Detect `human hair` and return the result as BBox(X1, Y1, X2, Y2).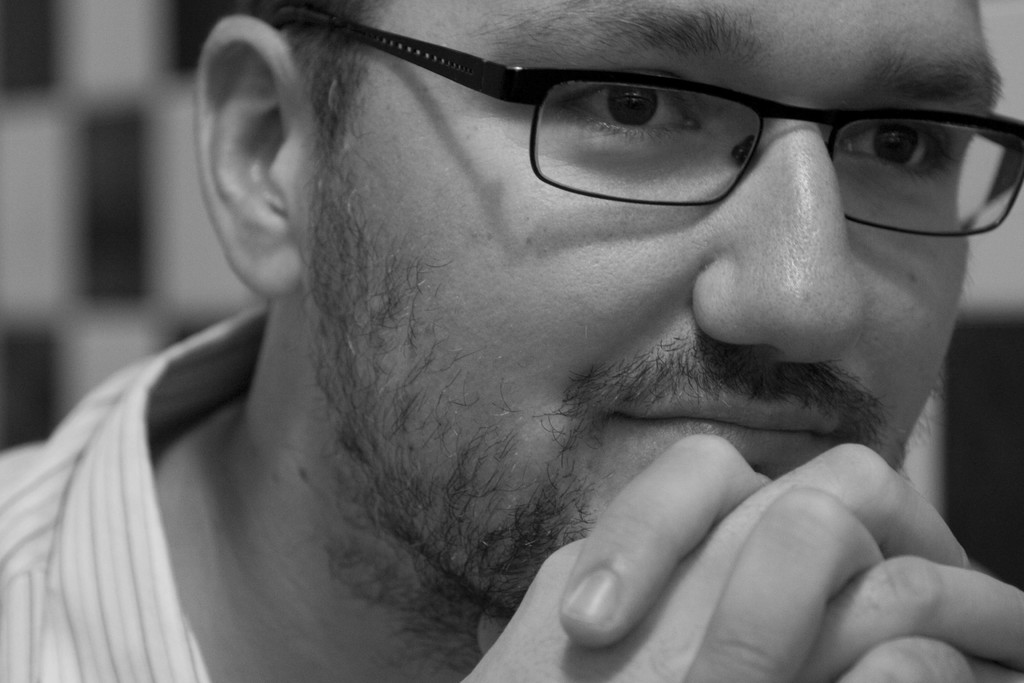
BBox(264, 0, 396, 160).
